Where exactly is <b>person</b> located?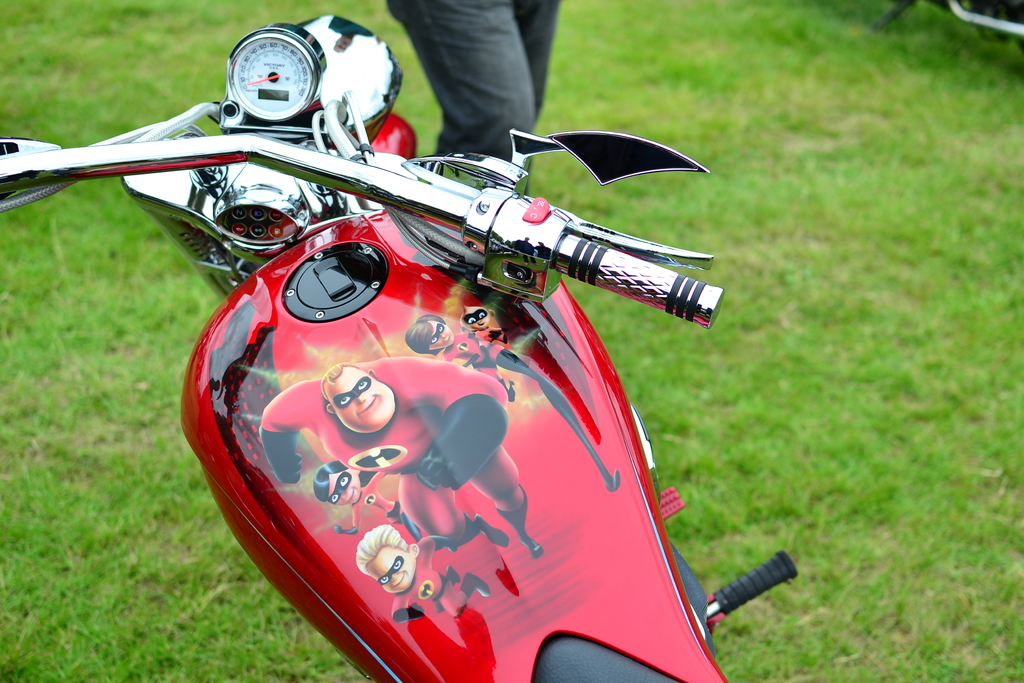
Its bounding box is x1=311 y1=458 x2=424 y2=541.
